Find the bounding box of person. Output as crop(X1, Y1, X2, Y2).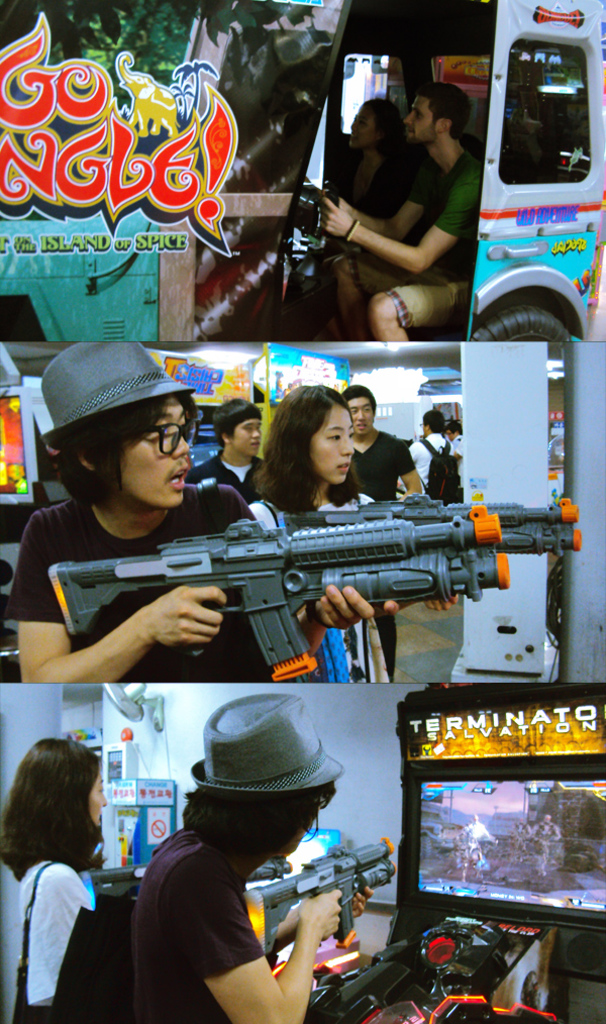
crop(0, 341, 376, 686).
